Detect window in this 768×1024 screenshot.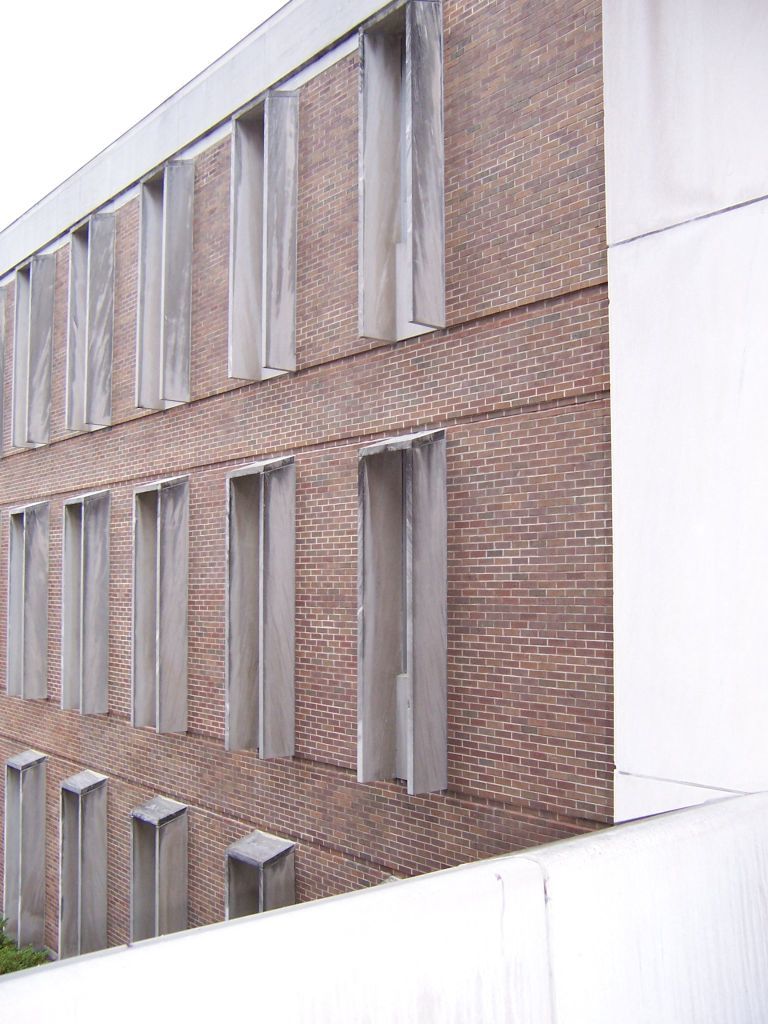
Detection: (left=234, top=84, right=307, bottom=365).
